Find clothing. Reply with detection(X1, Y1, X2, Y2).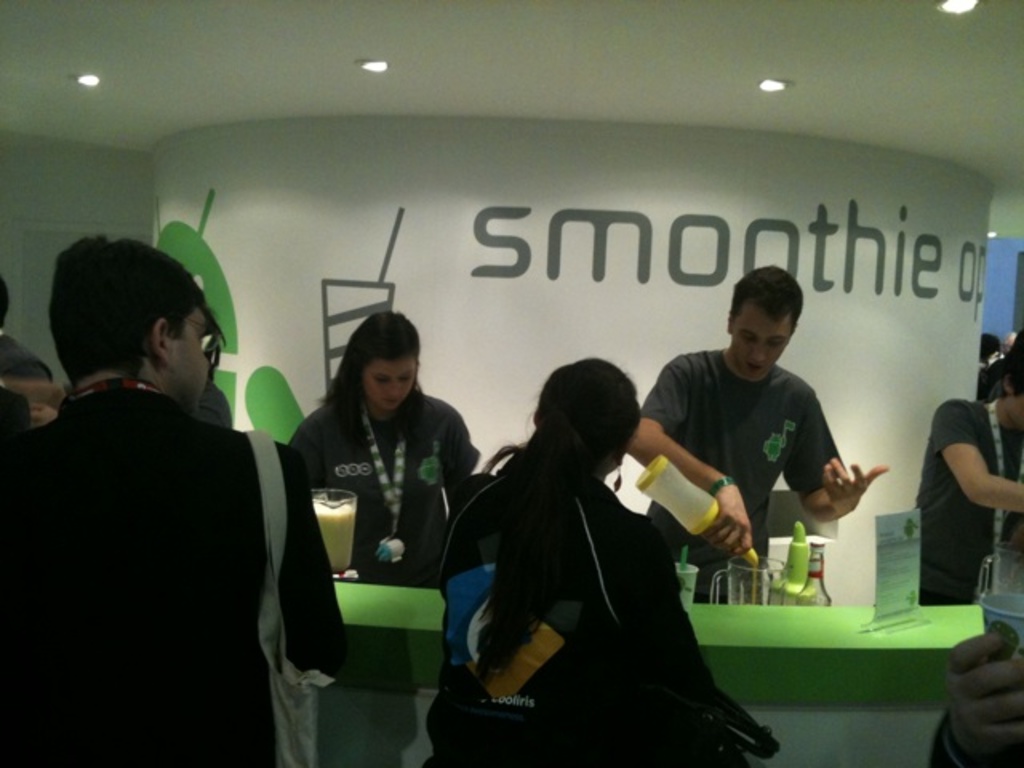
detection(638, 342, 854, 594).
